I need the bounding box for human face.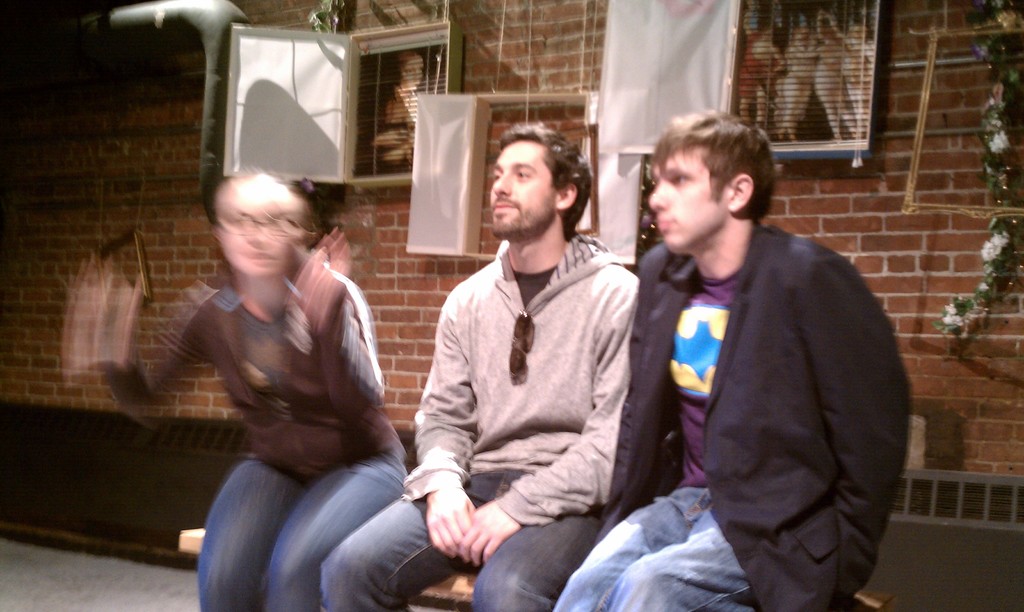
Here it is: select_region(646, 147, 730, 254).
